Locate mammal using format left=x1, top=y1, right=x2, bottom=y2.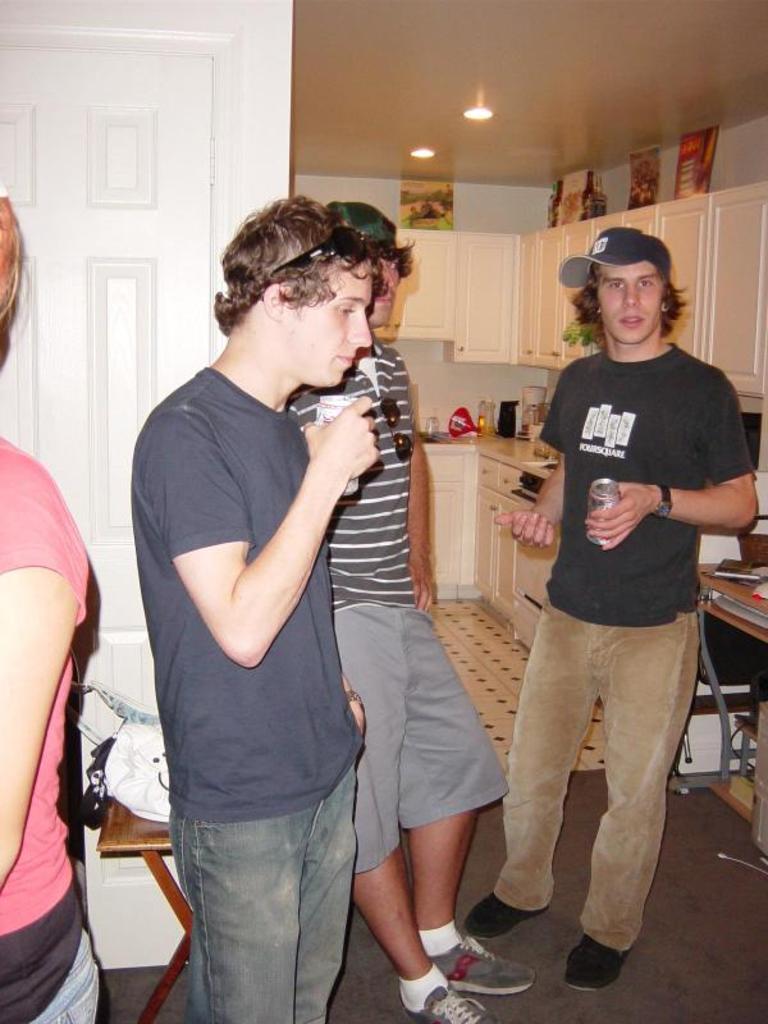
left=490, top=219, right=741, bottom=988.
